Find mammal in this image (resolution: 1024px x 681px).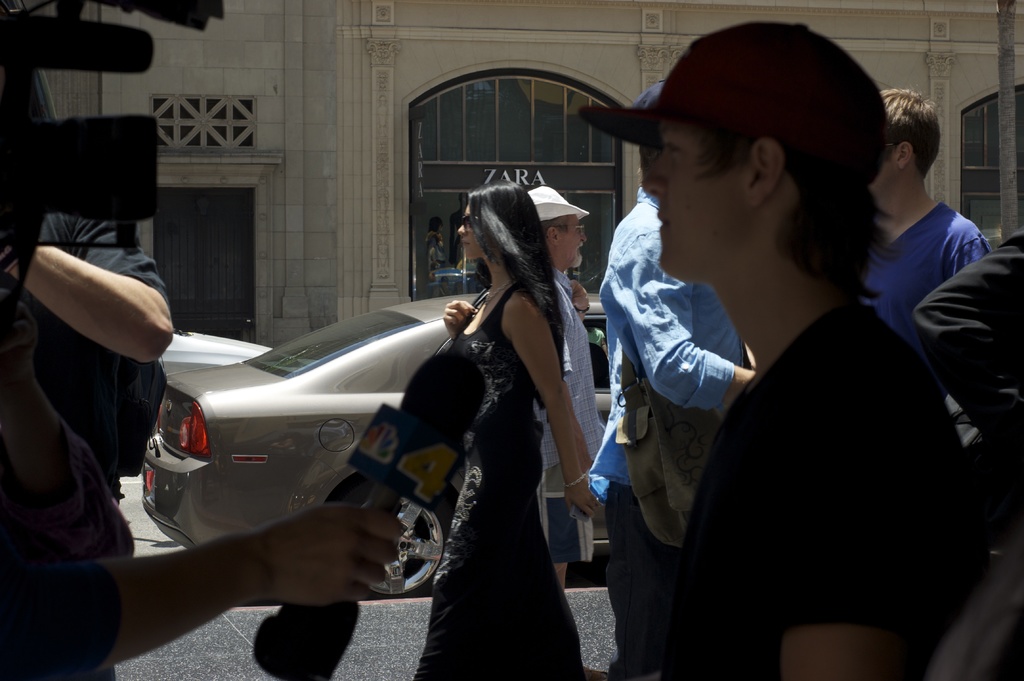
<box>911,223,1023,680</box>.
